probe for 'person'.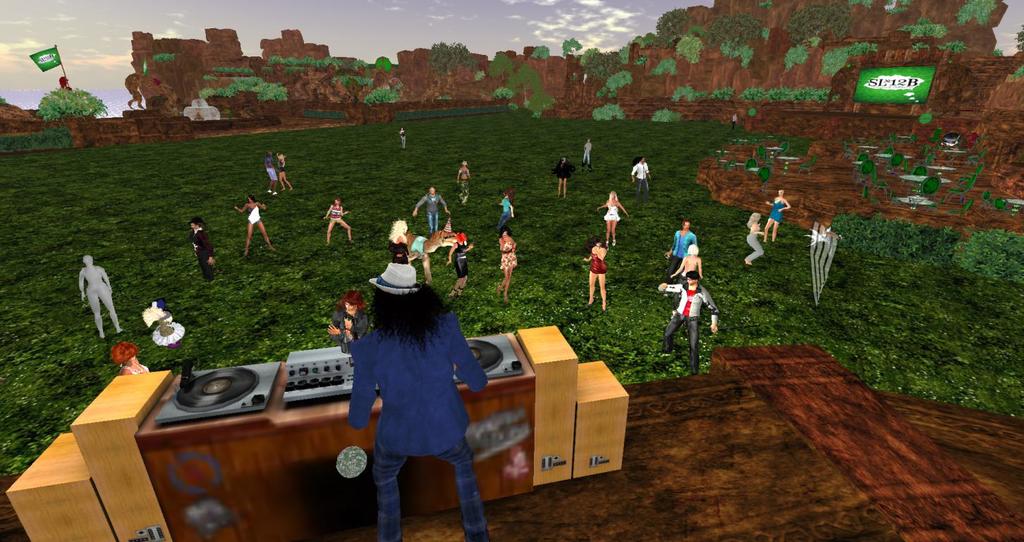
Probe result: bbox=(766, 189, 792, 239).
